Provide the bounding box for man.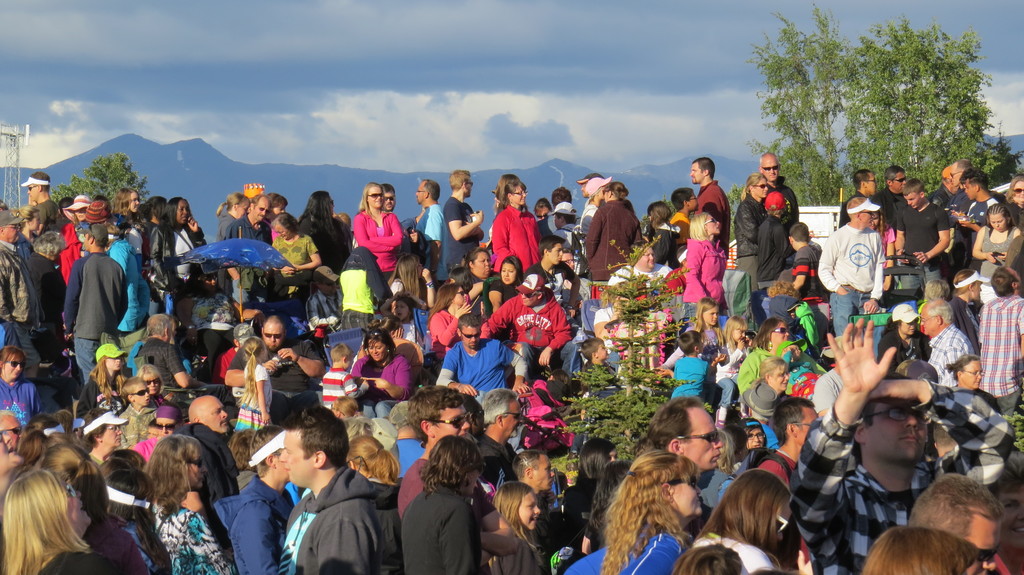
262/426/396/574.
